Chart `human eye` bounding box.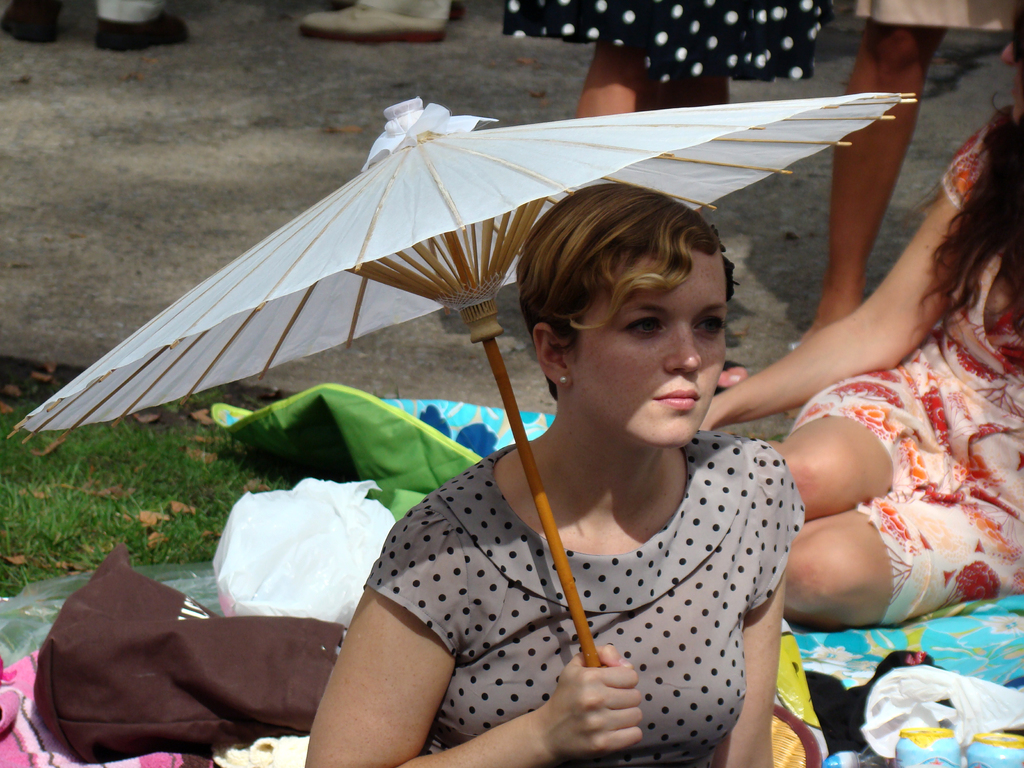
Charted: crop(691, 311, 731, 346).
